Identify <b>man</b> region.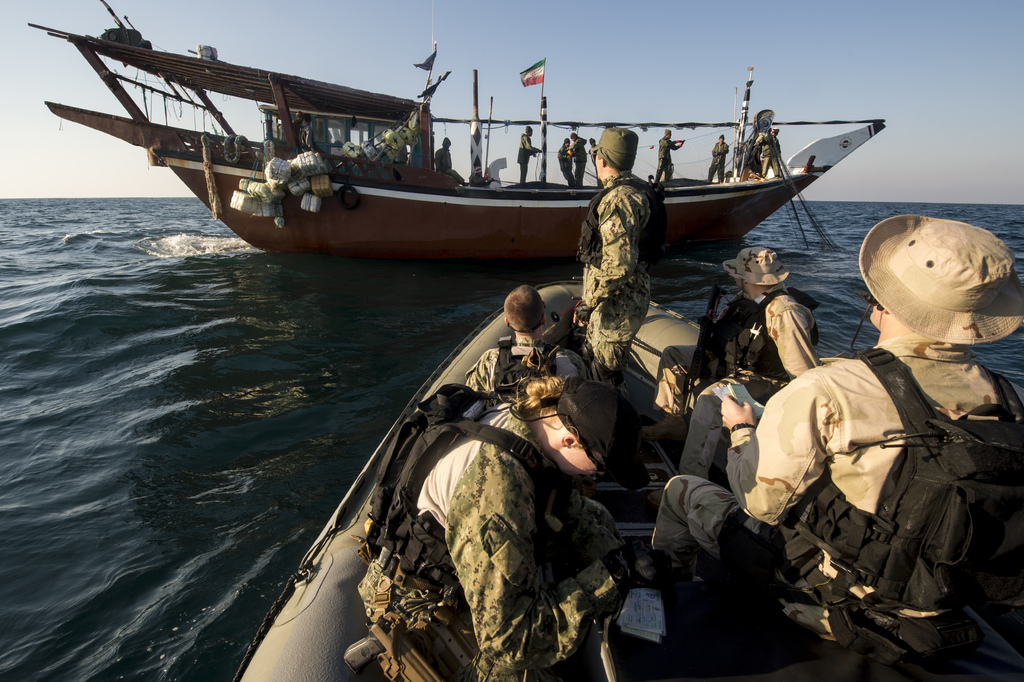
Region: bbox=[456, 279, 590, 383].
